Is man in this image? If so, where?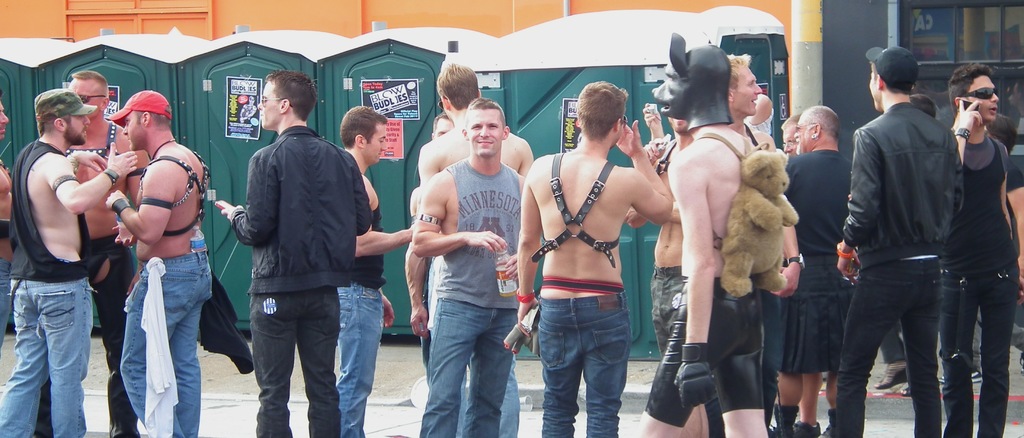
Yes, at x1=640, y1=88, x2=698, y2=437.
